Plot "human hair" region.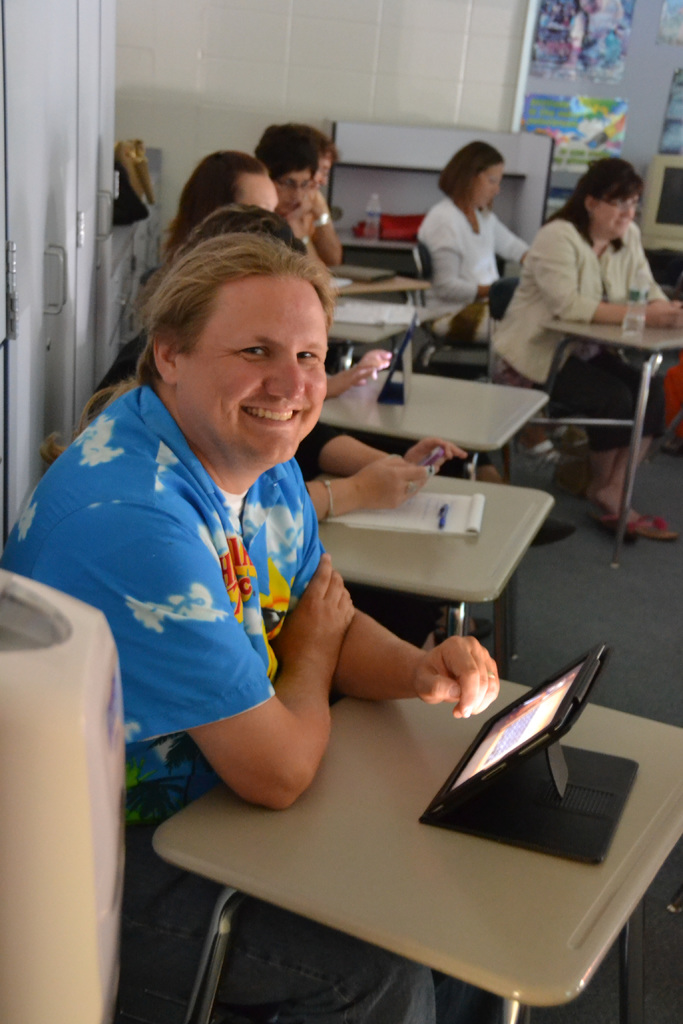
Plotted at 178:196:306:258.
